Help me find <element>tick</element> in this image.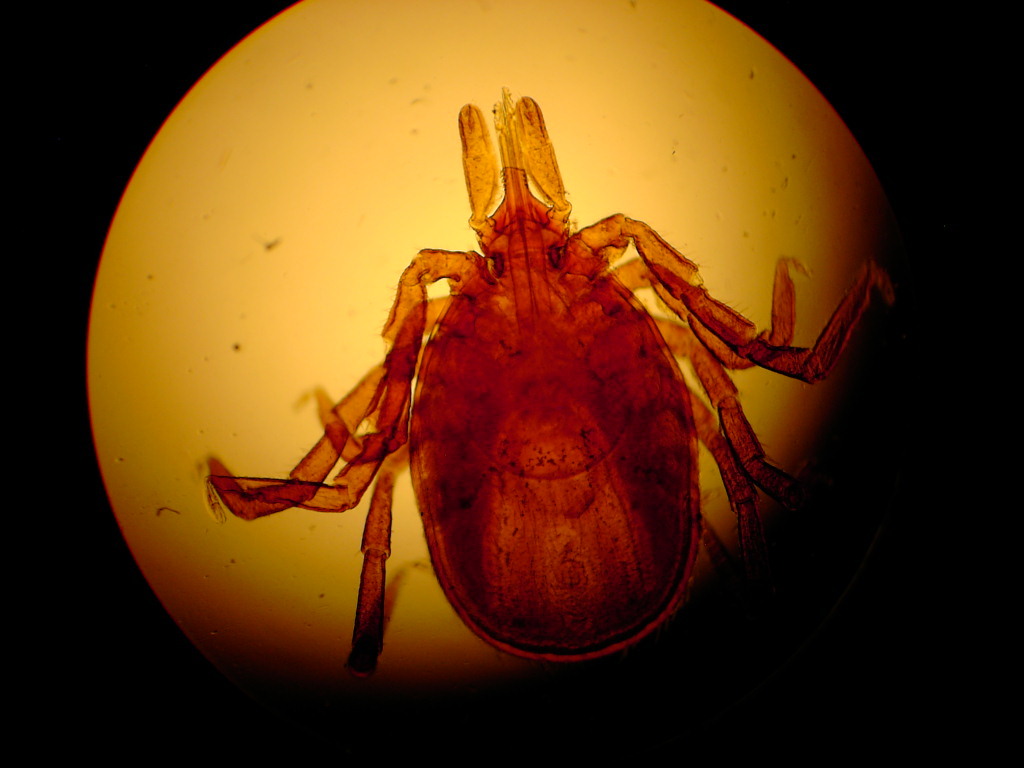
Found it: (x1=202, y1=86, x2=899, y2=681).
